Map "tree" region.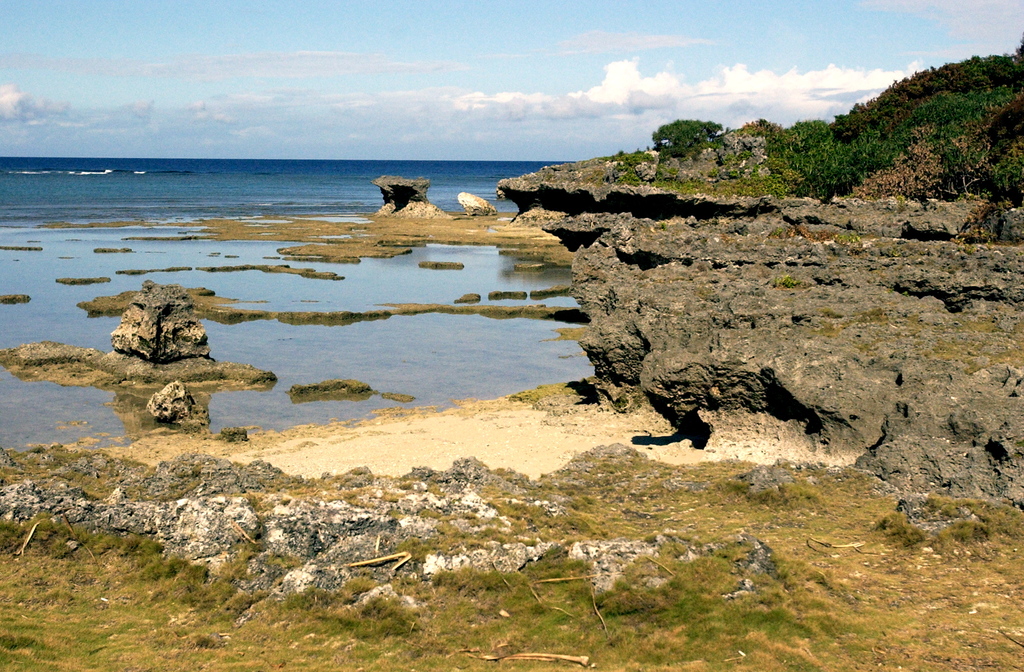
Mapped to <bbox>648, 118, 722, 160</bbox>.
